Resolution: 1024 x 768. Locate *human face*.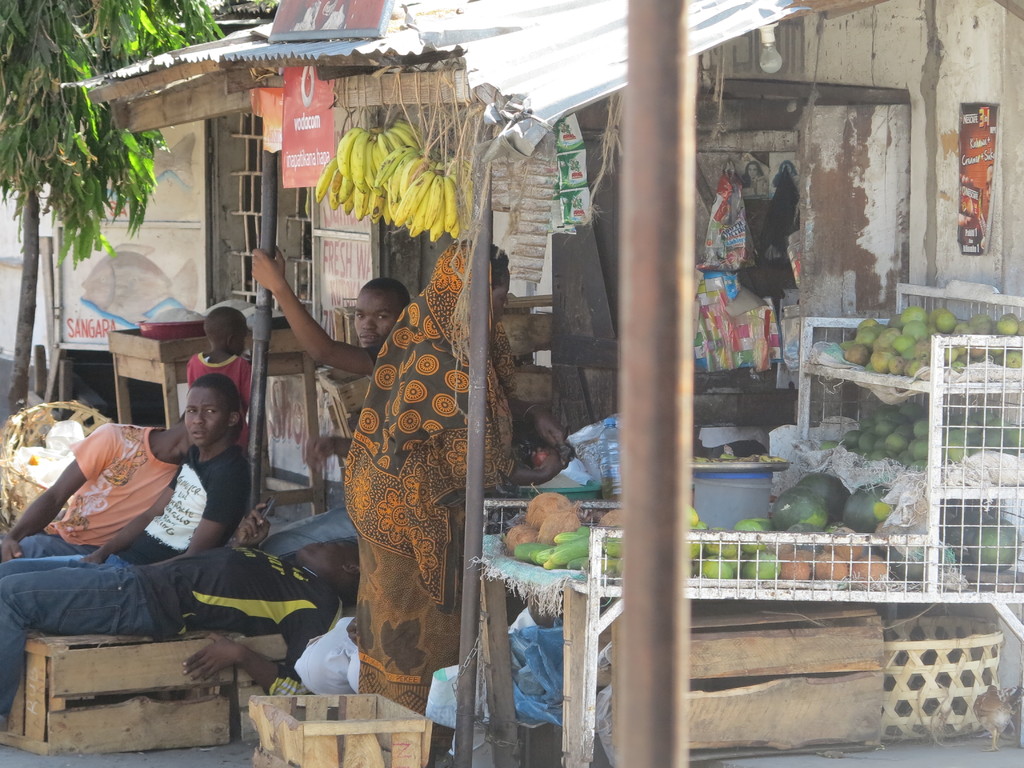
(492,273,509,324).
